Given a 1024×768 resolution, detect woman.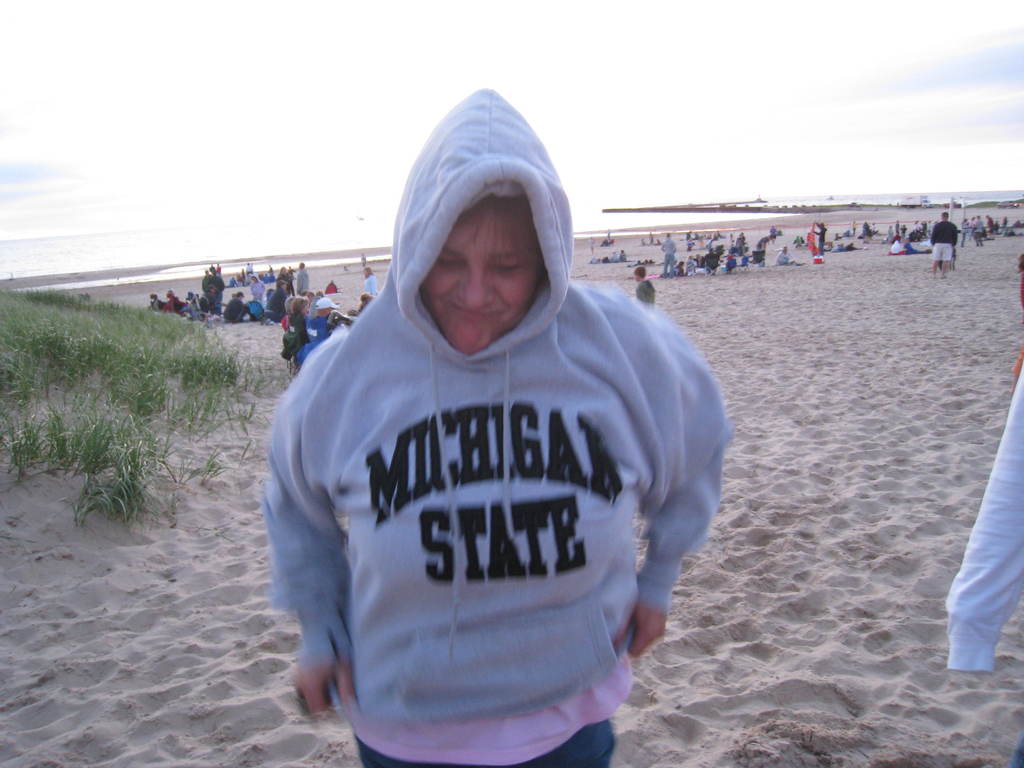
crop(150, 294, 166, 311).
